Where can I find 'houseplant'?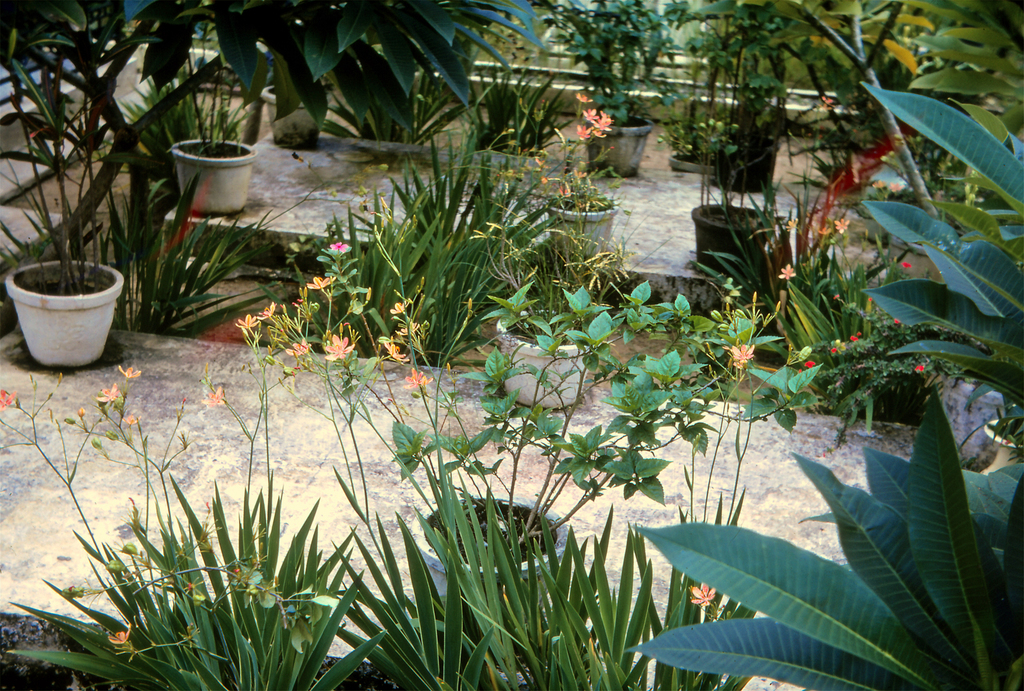
You can find it at region(299, 495, 775, 690).
